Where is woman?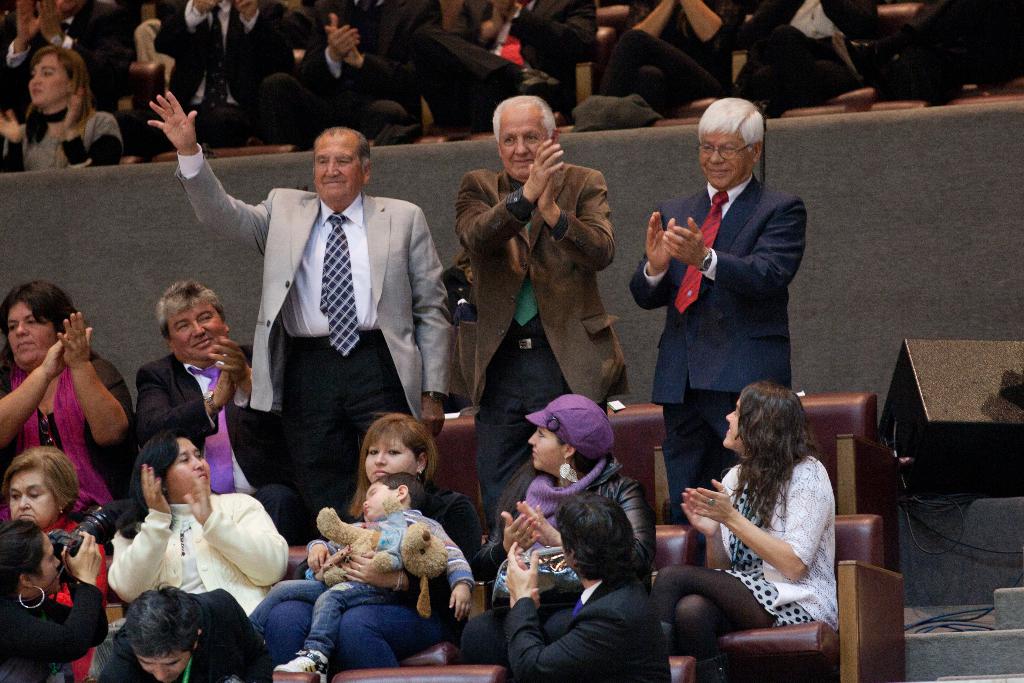
106/420/290/621.
